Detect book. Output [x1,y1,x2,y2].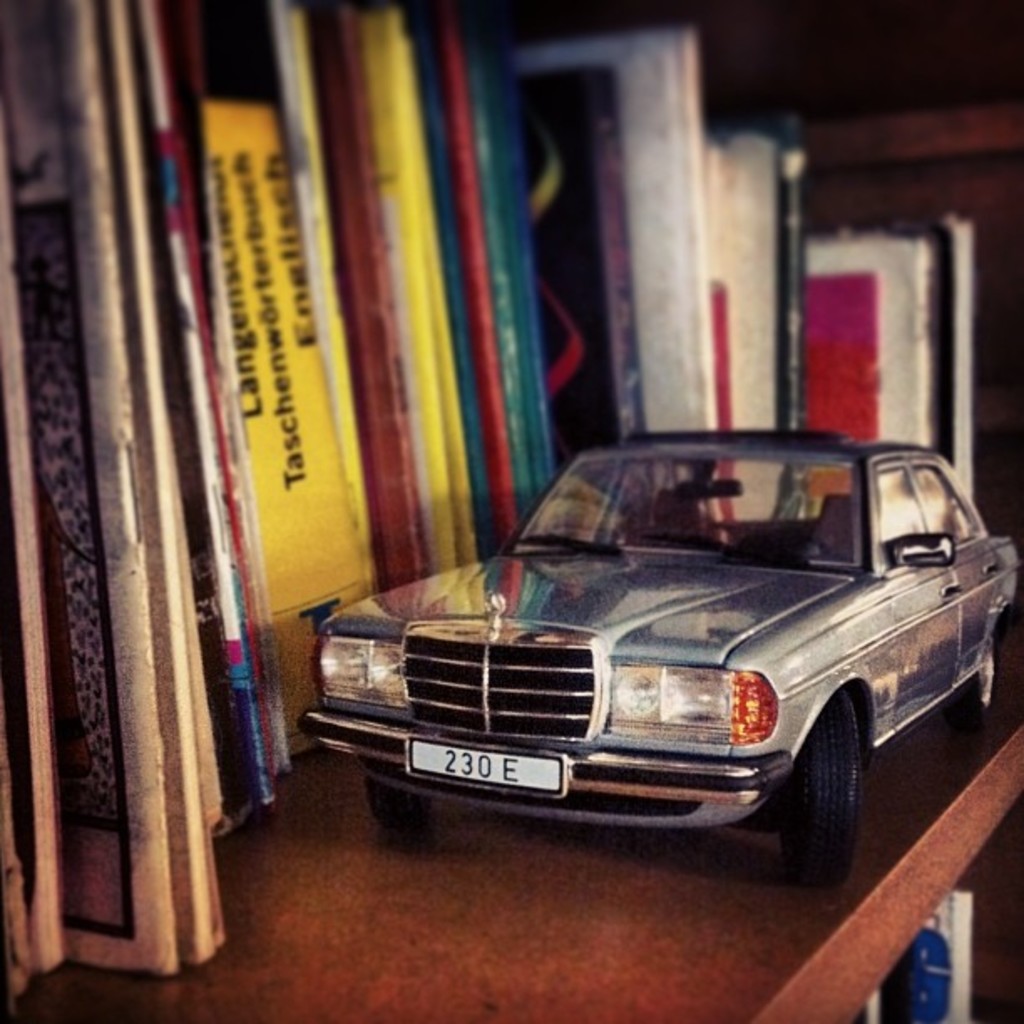
[708,114,808,432].
